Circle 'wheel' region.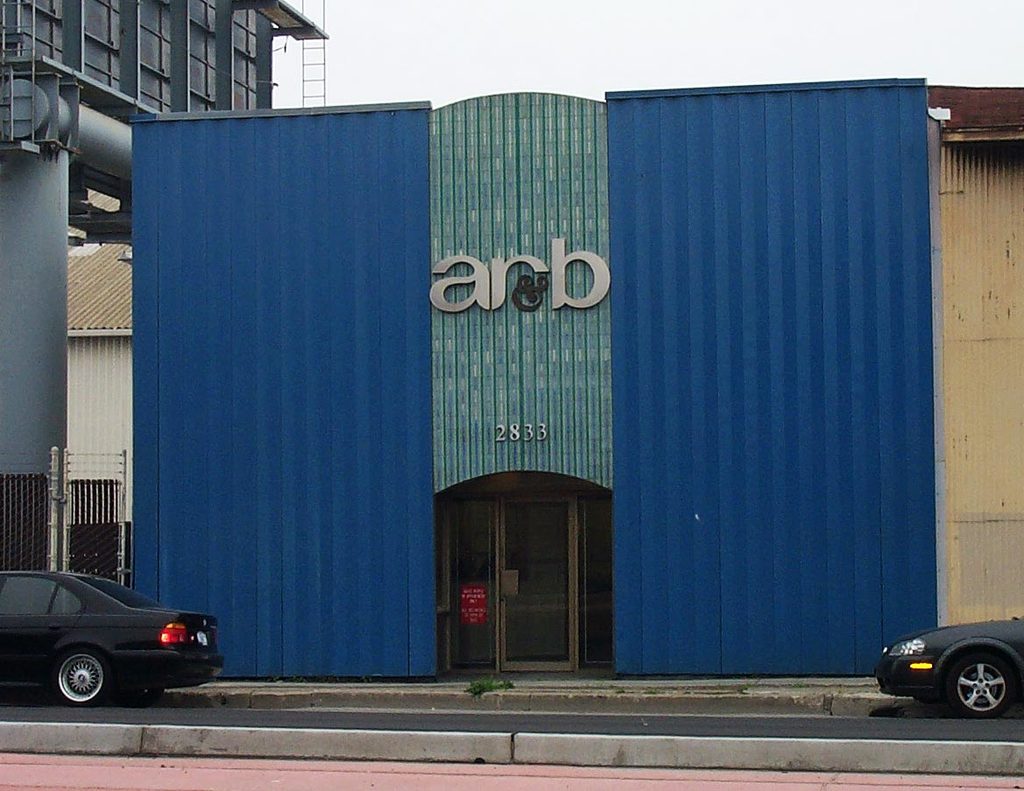
Region: crop(117, 684, 156, 703).
